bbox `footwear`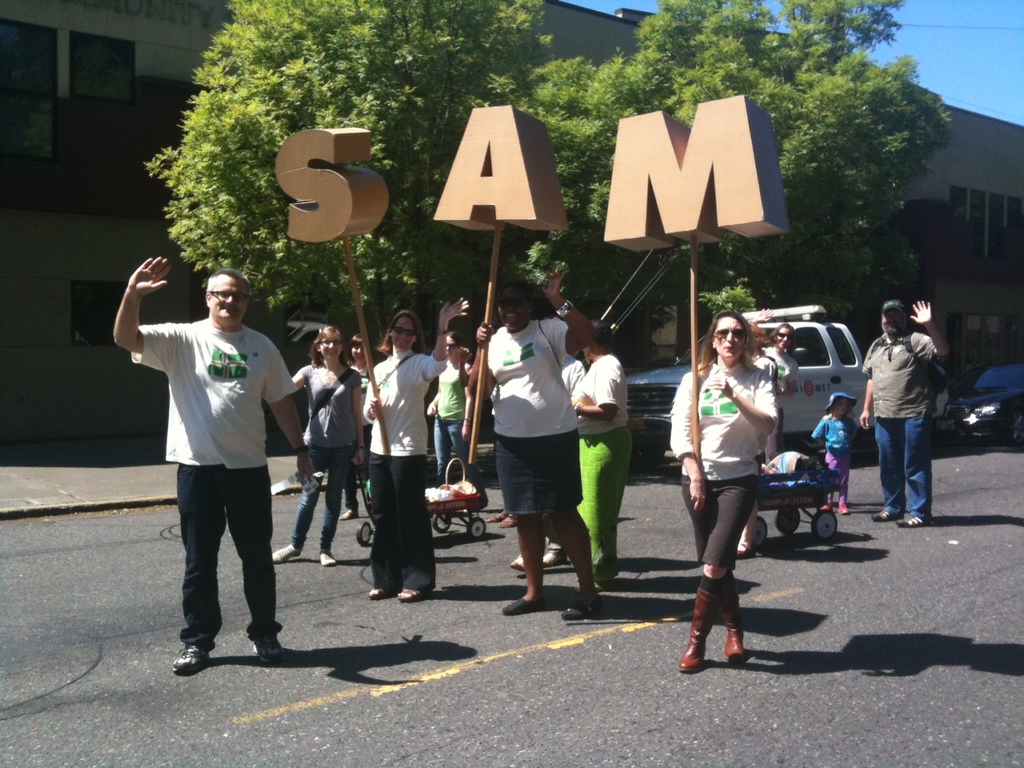
select_region(266, 542, 298, 558)
